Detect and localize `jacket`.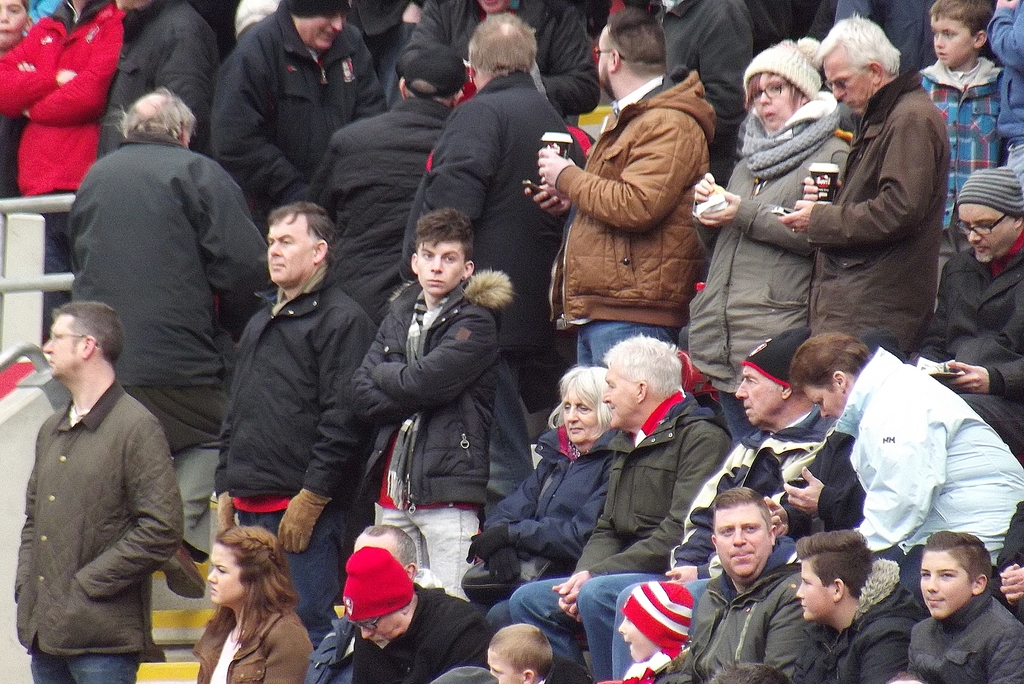
Localized at l=106, t=0, r=221, b=153.
